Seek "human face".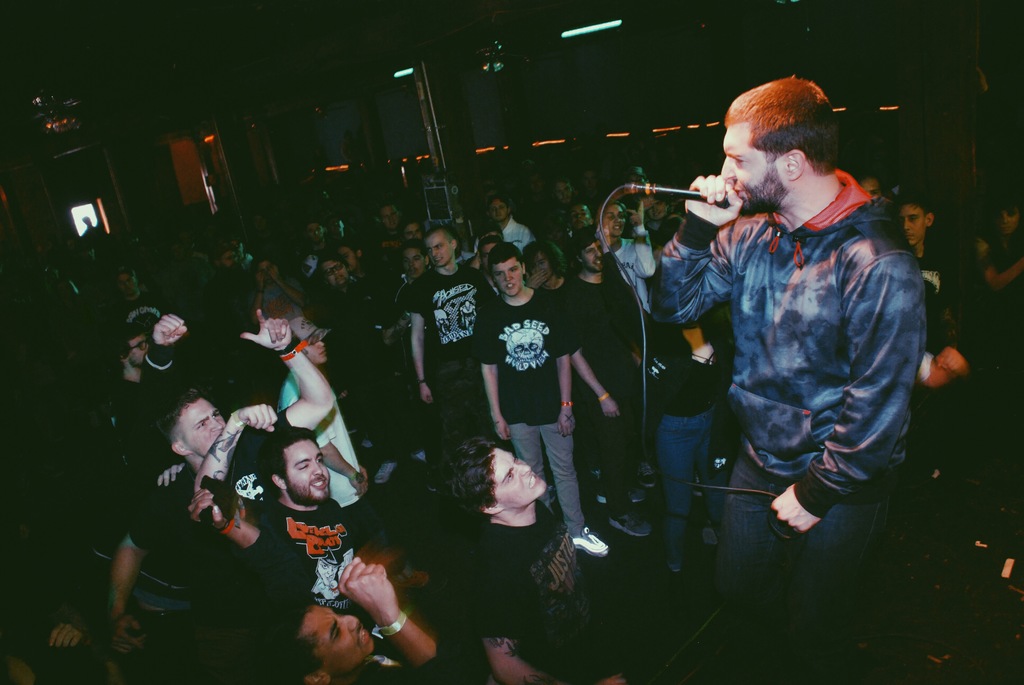
region(307, 610, 375, 673).
